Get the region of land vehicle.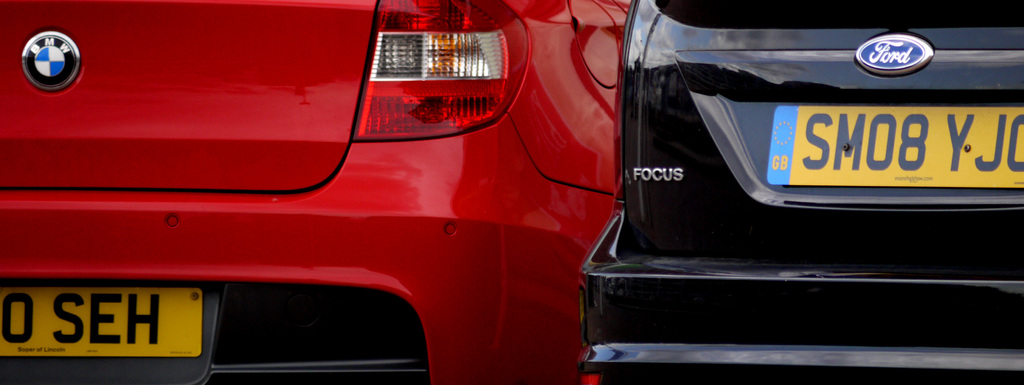
[1, 0, 735, 384].
